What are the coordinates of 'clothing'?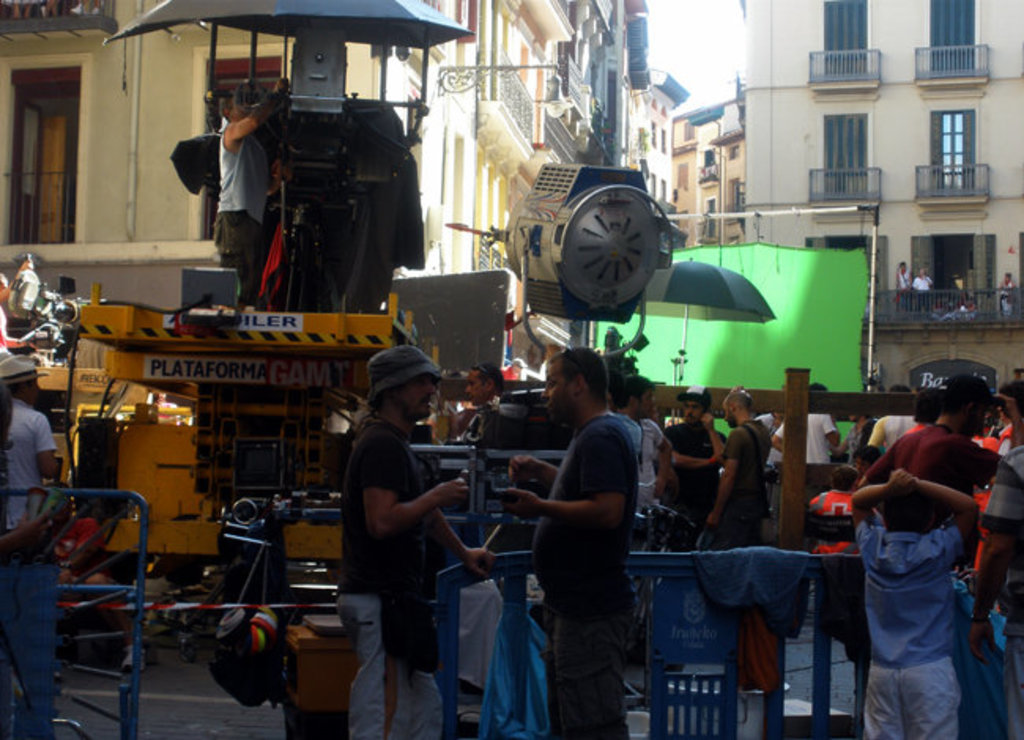
[863,400,1005,576].
